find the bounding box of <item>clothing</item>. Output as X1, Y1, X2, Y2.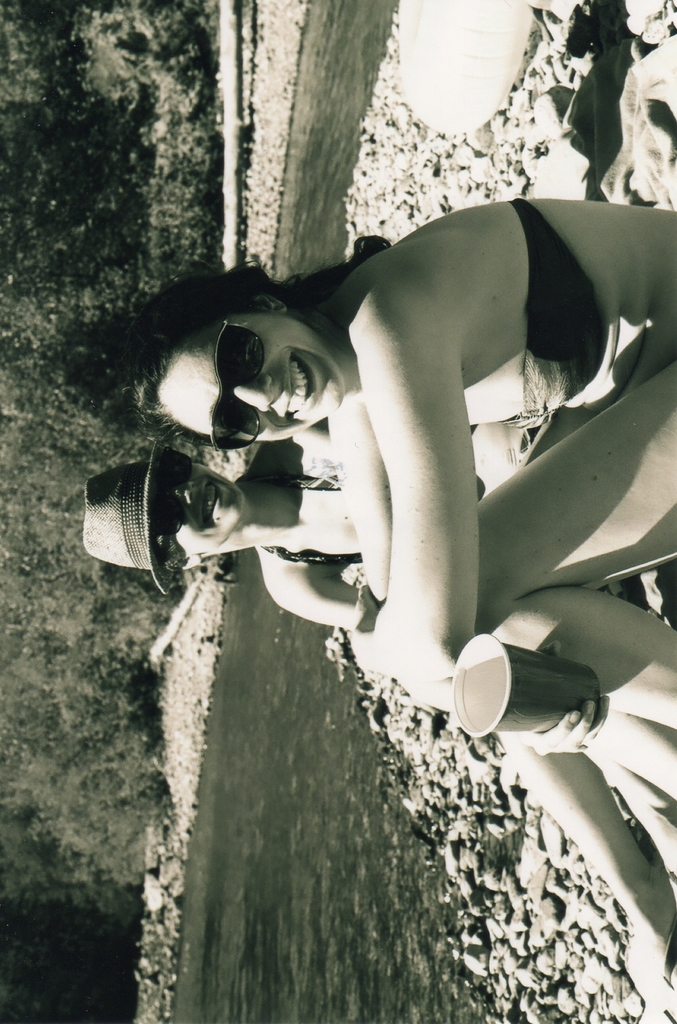
231, 449, 364, 563.
